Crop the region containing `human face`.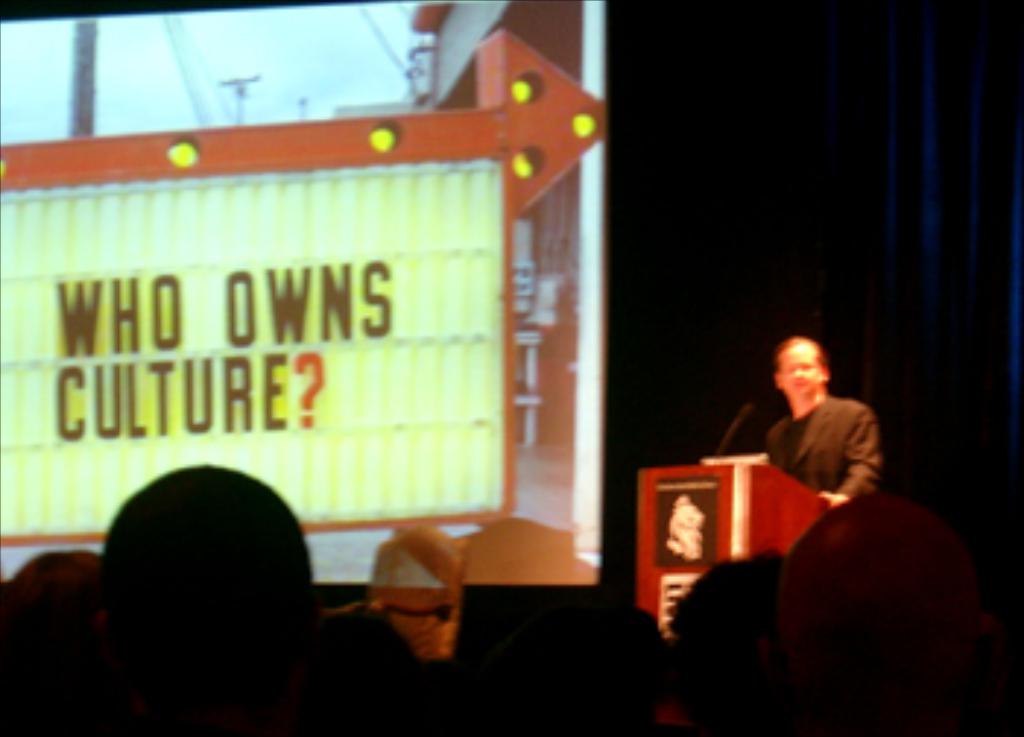
Crop region: bbox=[781, 348, 822, 404].
